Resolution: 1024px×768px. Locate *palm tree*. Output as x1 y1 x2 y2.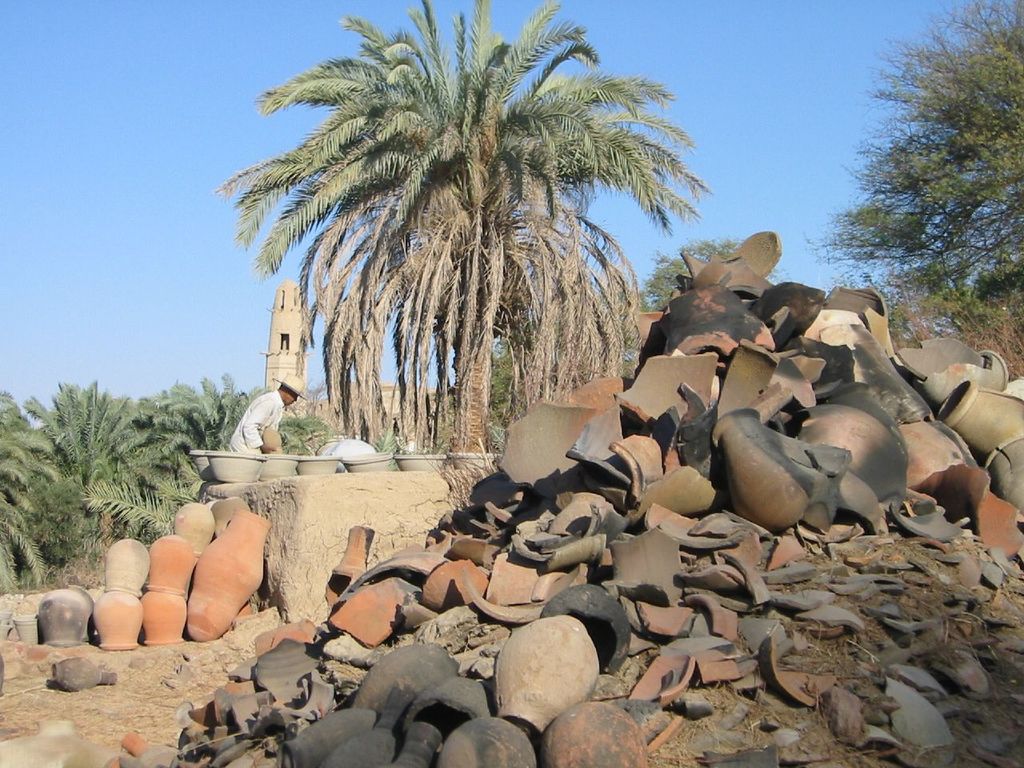
56 378 139 570.
